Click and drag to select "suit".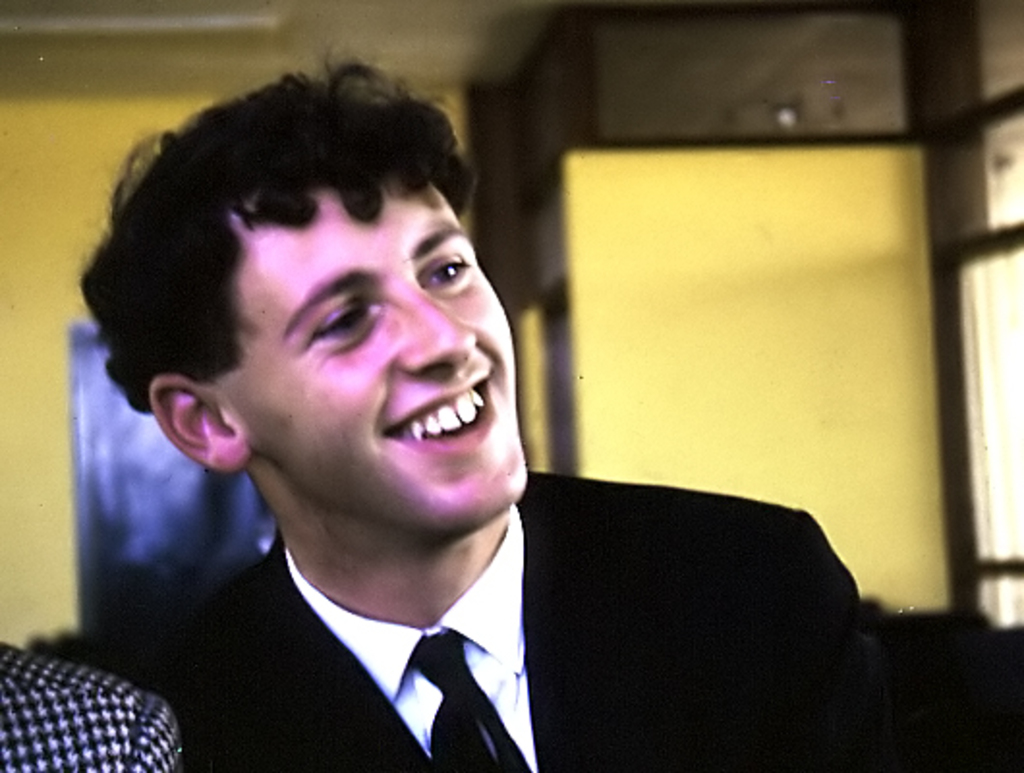
Selection: <region>112, 475, 1022, 771</region>.
